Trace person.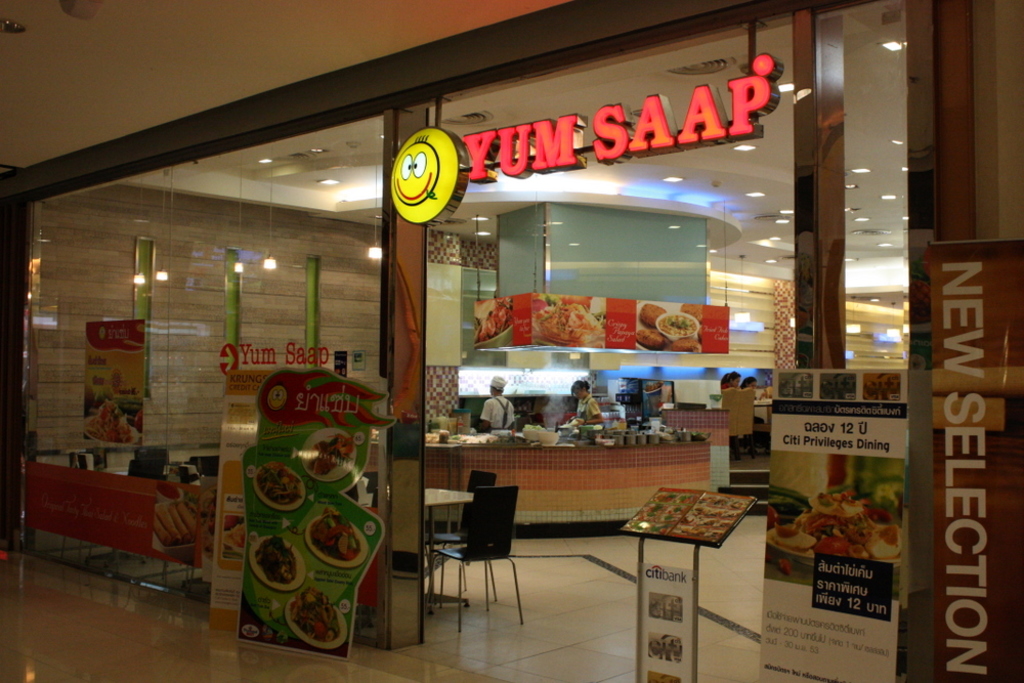
Traced to 570 376 608 426.
